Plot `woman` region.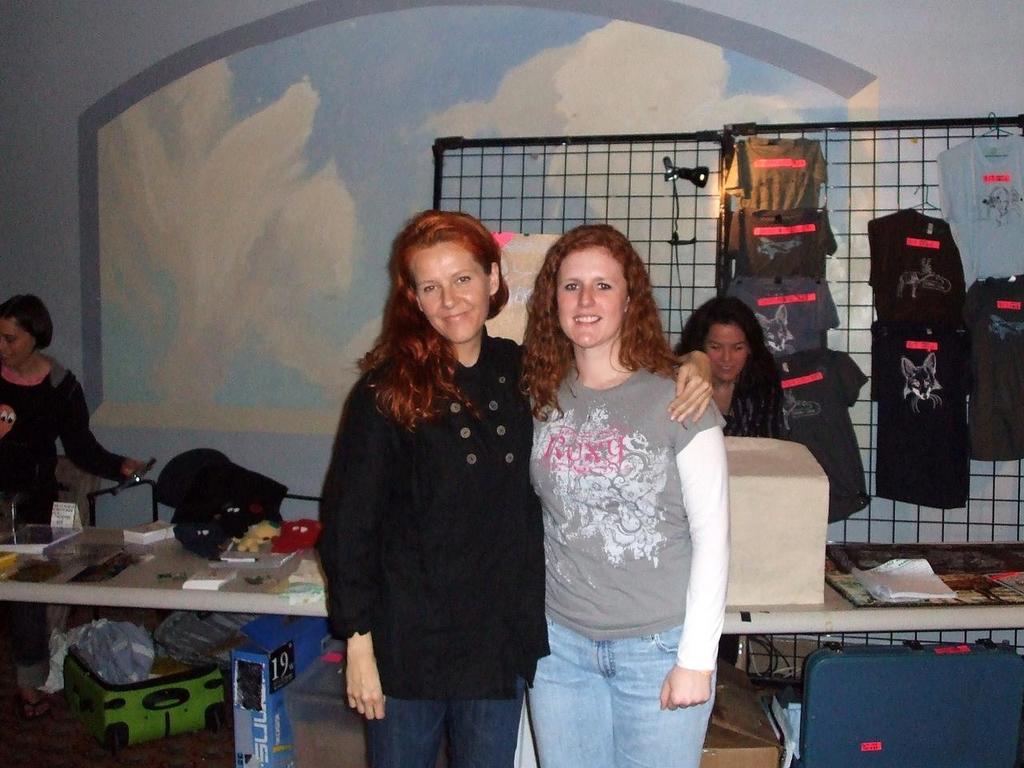
Plotted at (318,208,716,767).
